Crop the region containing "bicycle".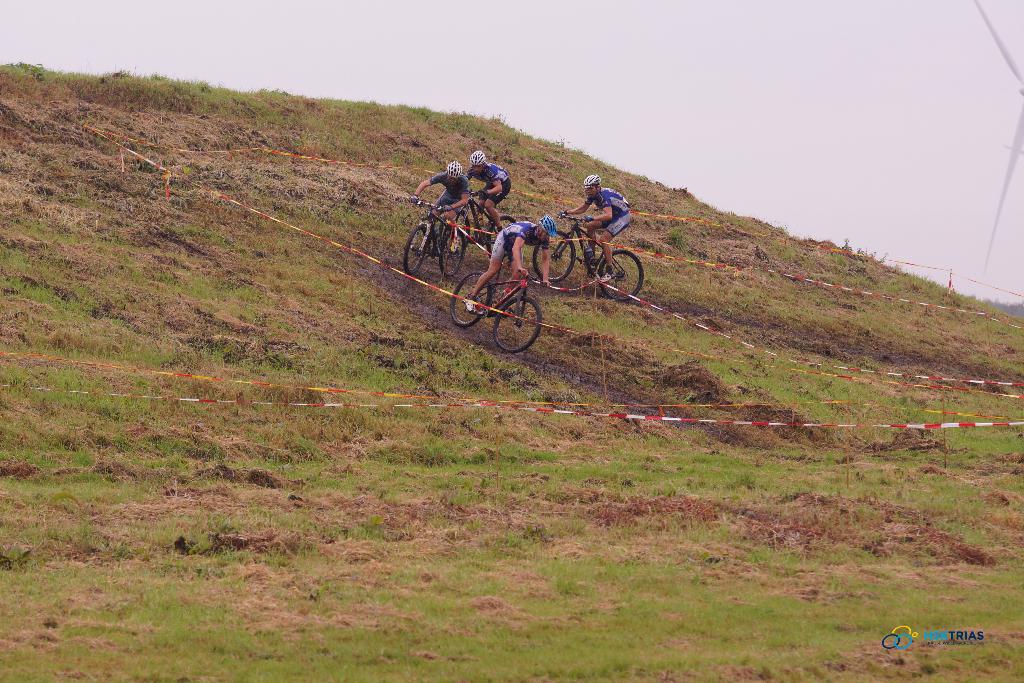
Crop region: bbox(531, 212, 643, 301).
